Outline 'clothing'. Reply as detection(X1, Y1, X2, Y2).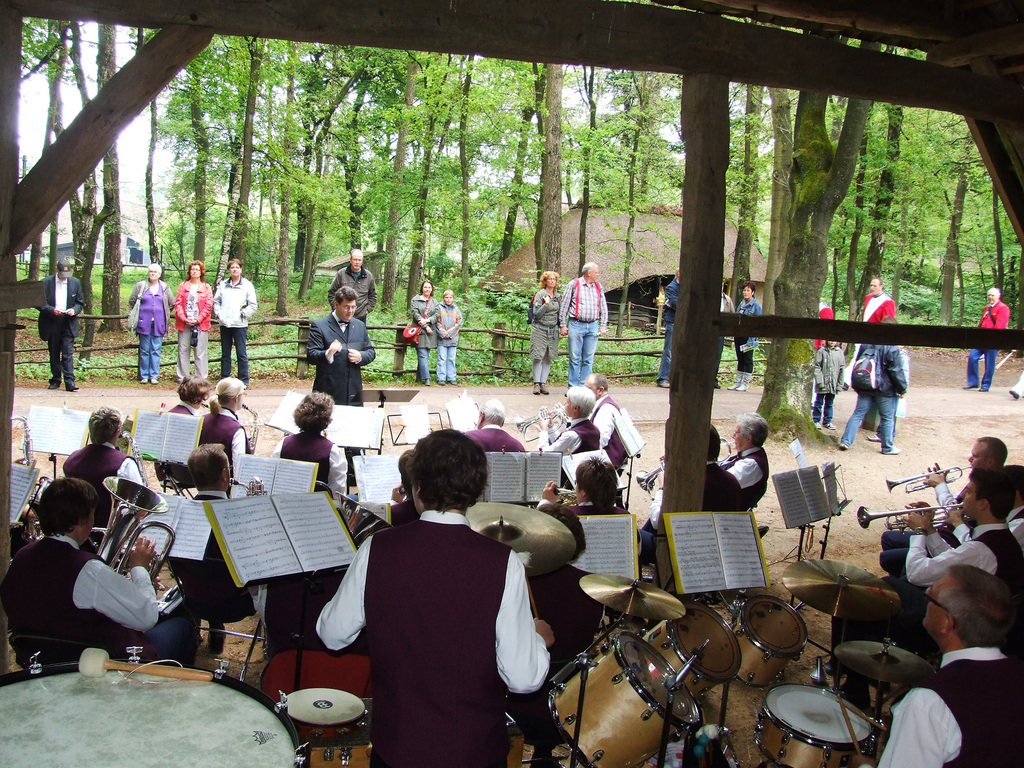
detection(540, 425, 598, 482).
